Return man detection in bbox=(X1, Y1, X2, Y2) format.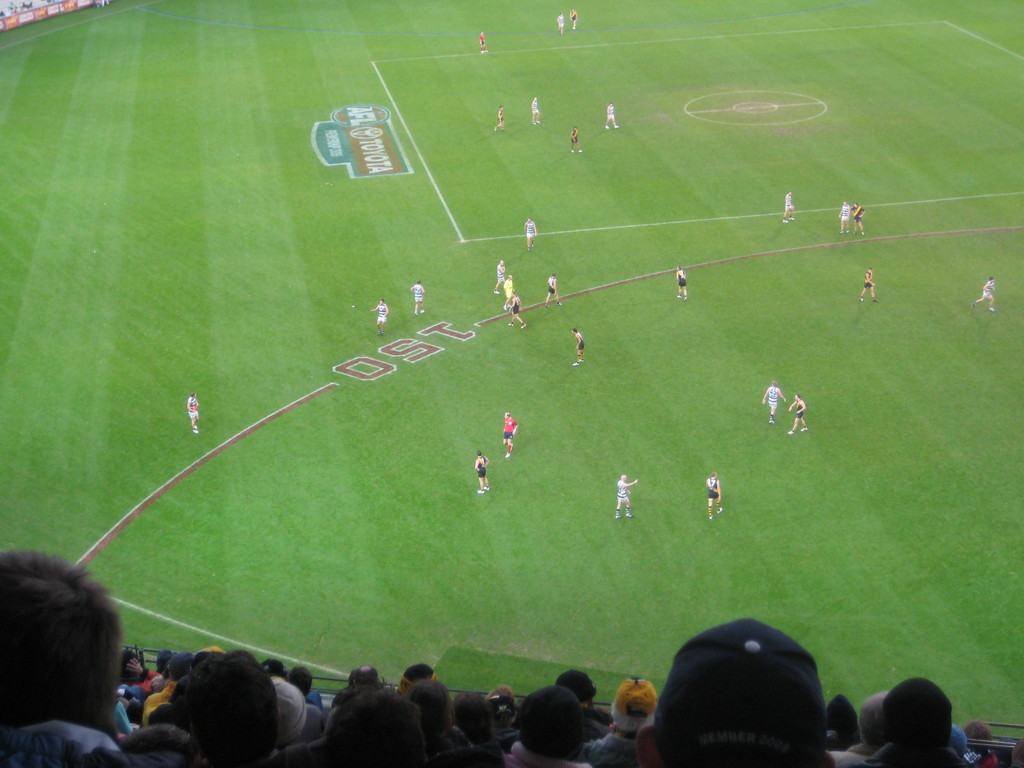
bbox=(706, 471, 722, 517).
